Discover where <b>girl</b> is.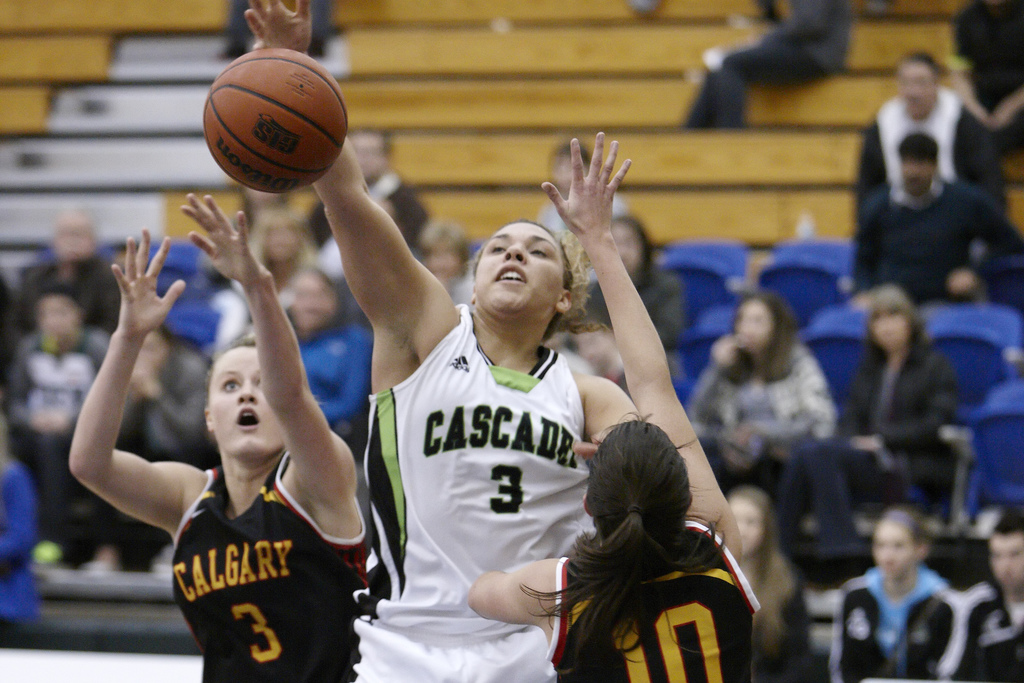
Discovered at crop(65, 192, 365, 682).
